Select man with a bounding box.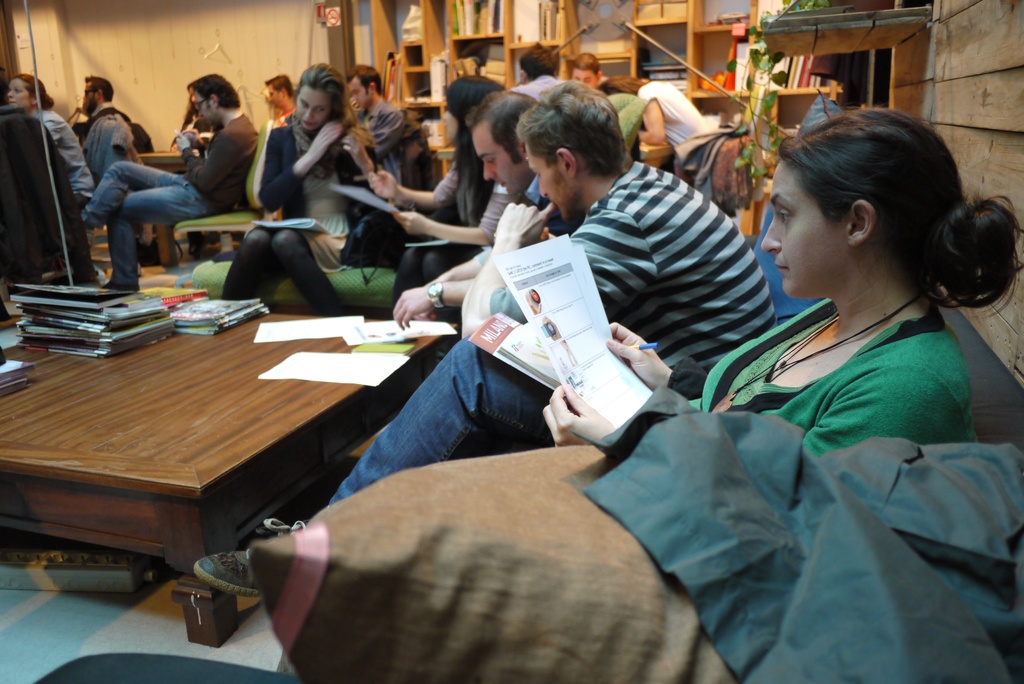
512/44/596/104.
